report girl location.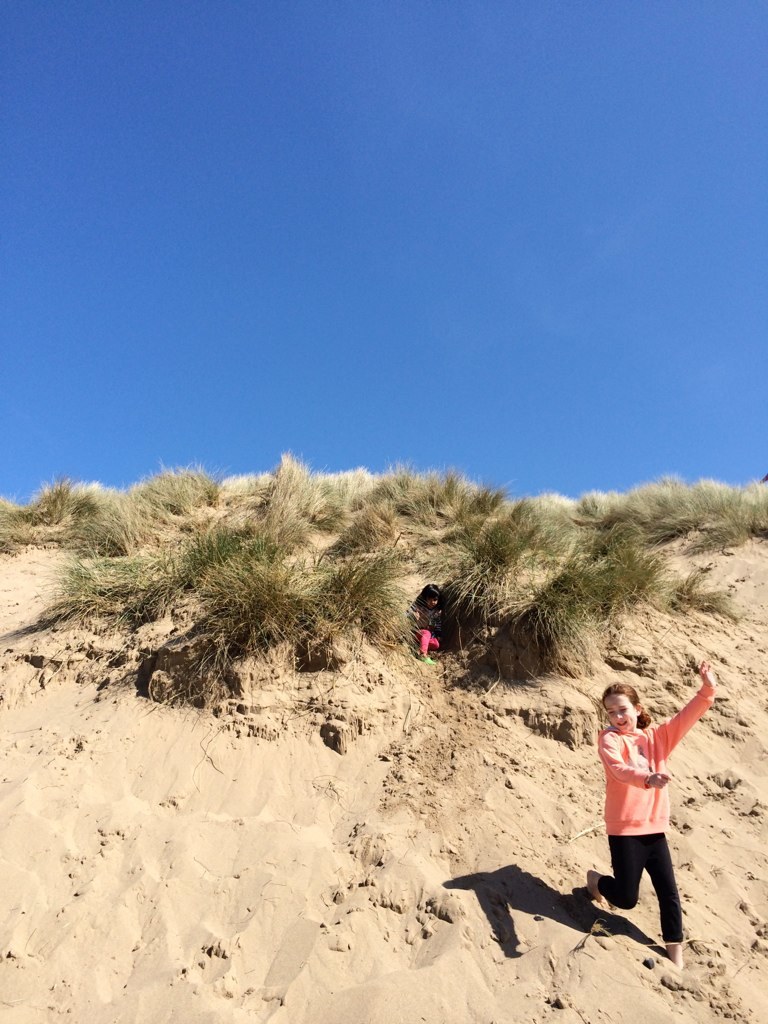
Report: bbox=(406, 582, 442, 664).
